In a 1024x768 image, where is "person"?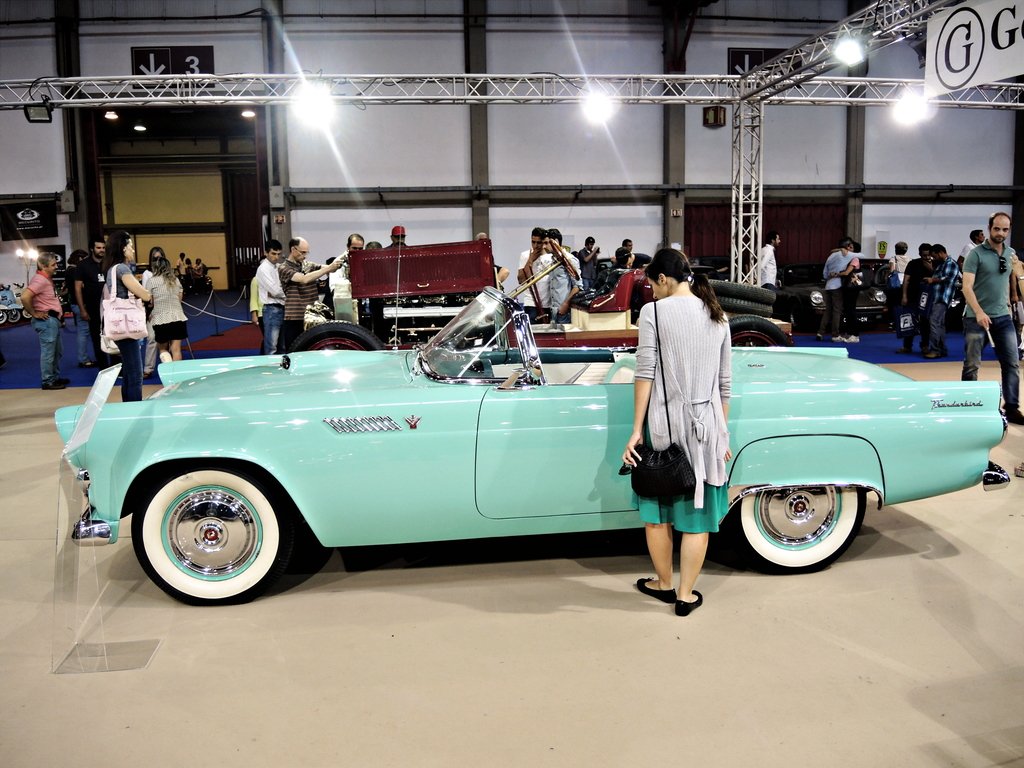
(957,207,1023,421).
